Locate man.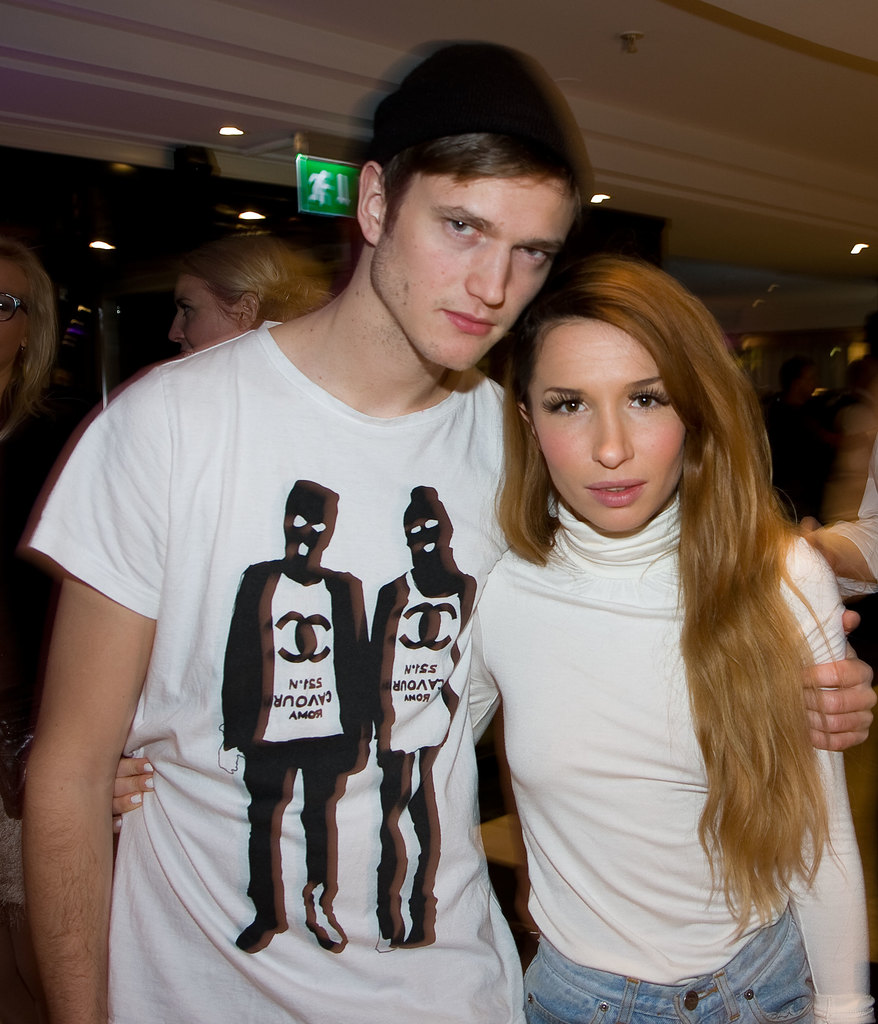
Bounding box: x1=20, y1=40, x2=877, y2=1023.
